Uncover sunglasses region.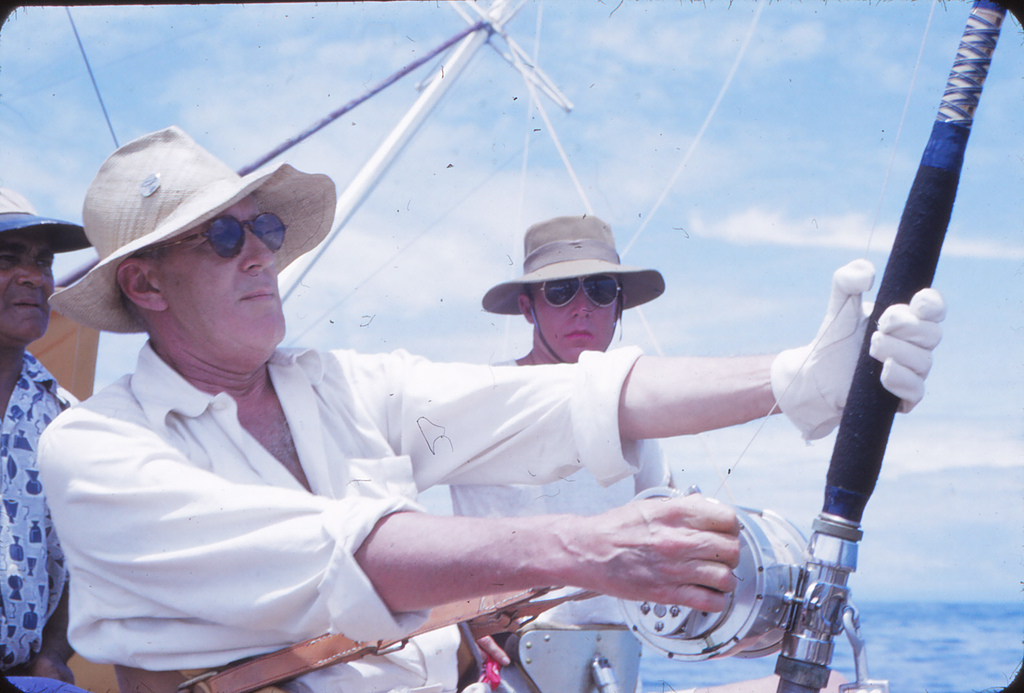
Uncovered: 530:275:619:308.
